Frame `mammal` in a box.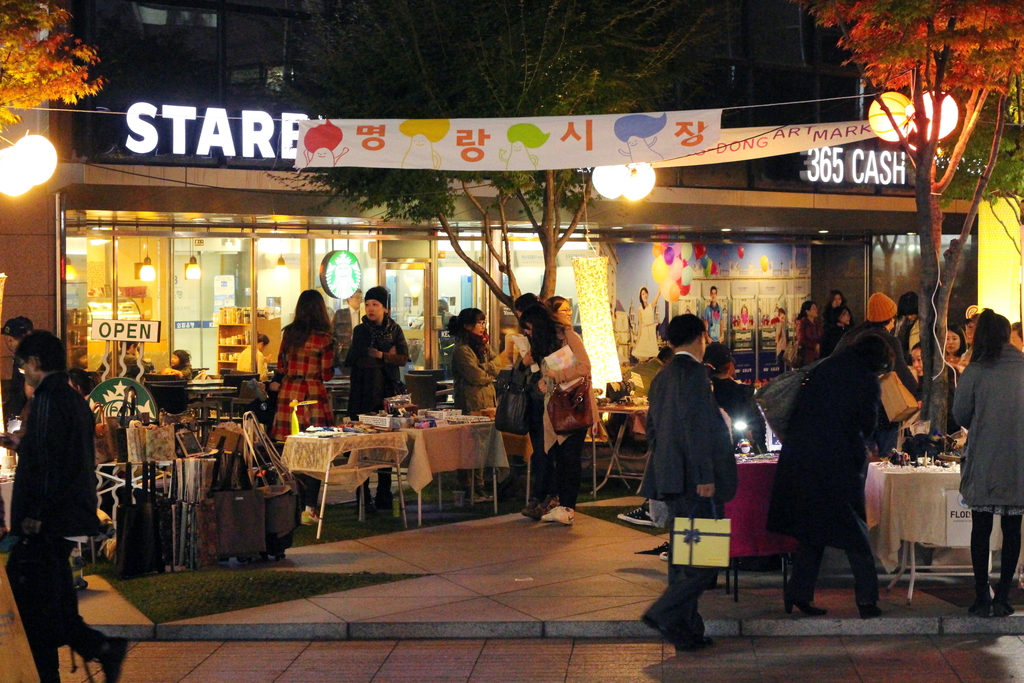
box=[964, 306, 977, 365].
